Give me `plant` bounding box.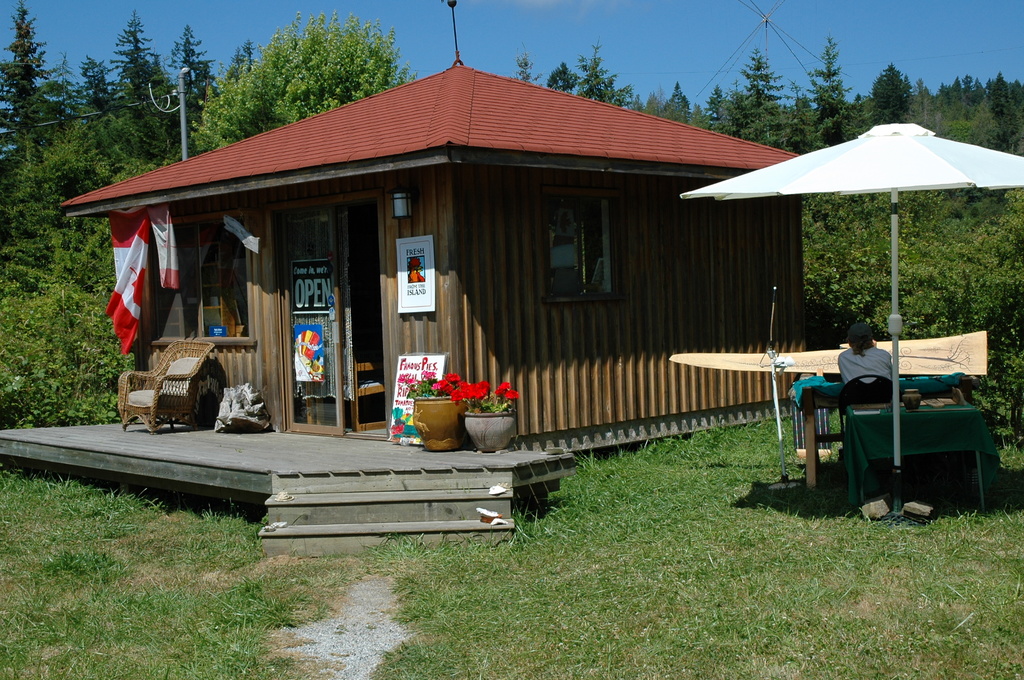
bbox(415, 369, 466, 399).
